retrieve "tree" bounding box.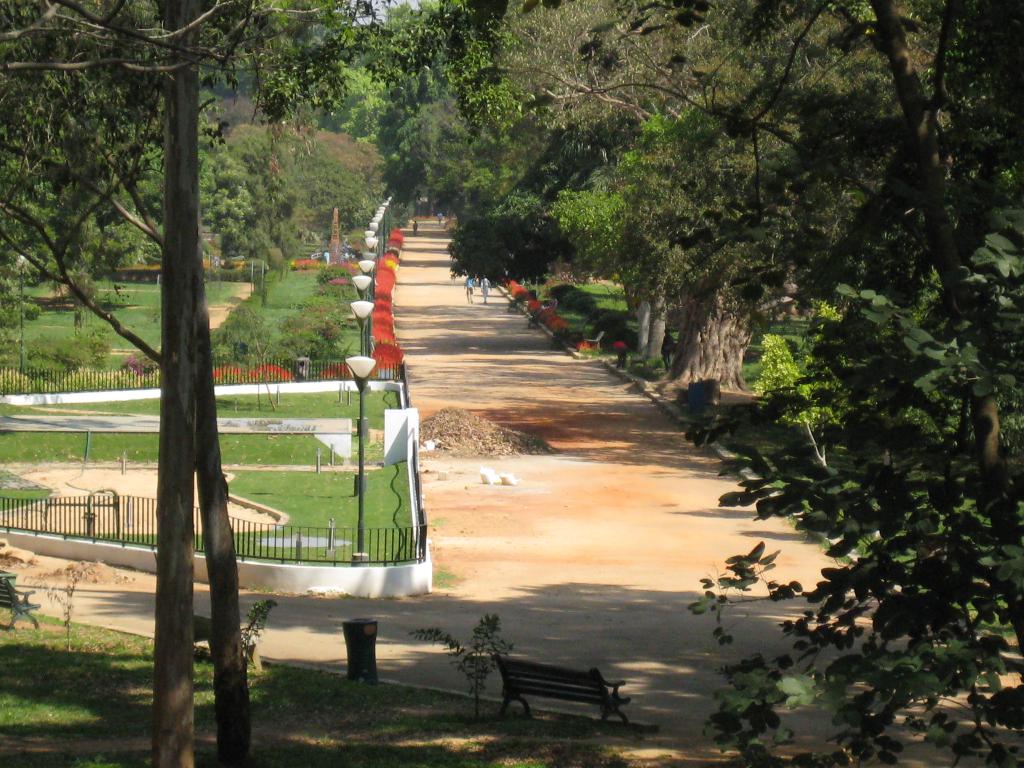
Bounding box: x1=393 y1=92 x2=466 y2=205.
